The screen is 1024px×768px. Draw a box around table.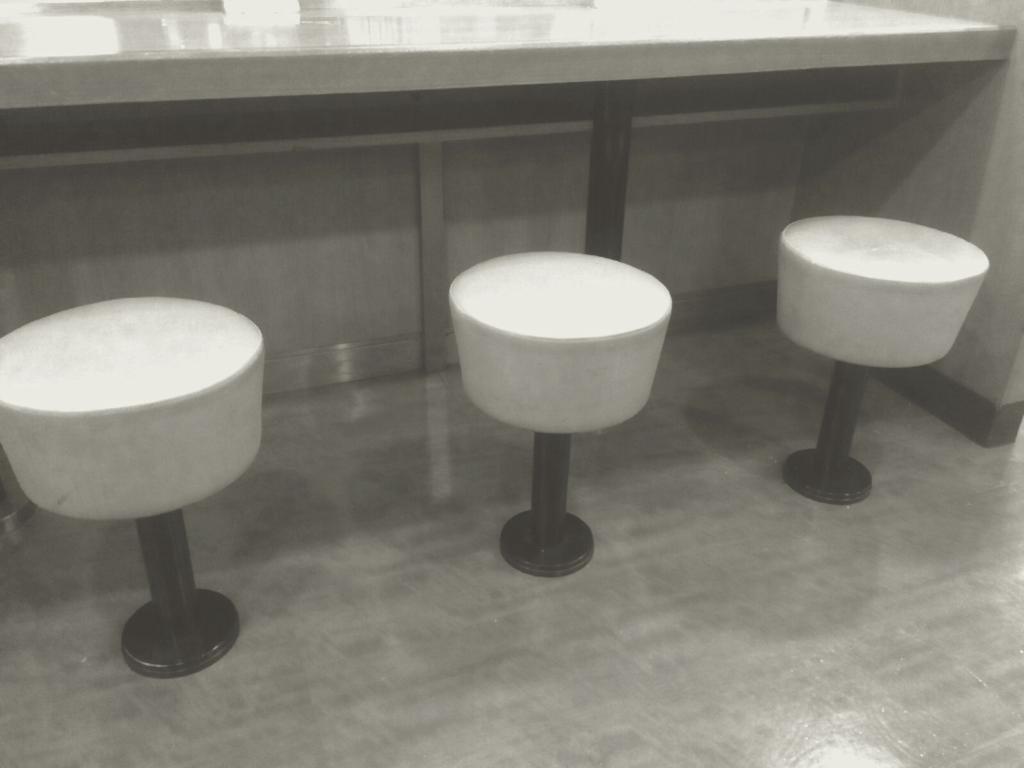
select_region(0, 295, 269, 672).
